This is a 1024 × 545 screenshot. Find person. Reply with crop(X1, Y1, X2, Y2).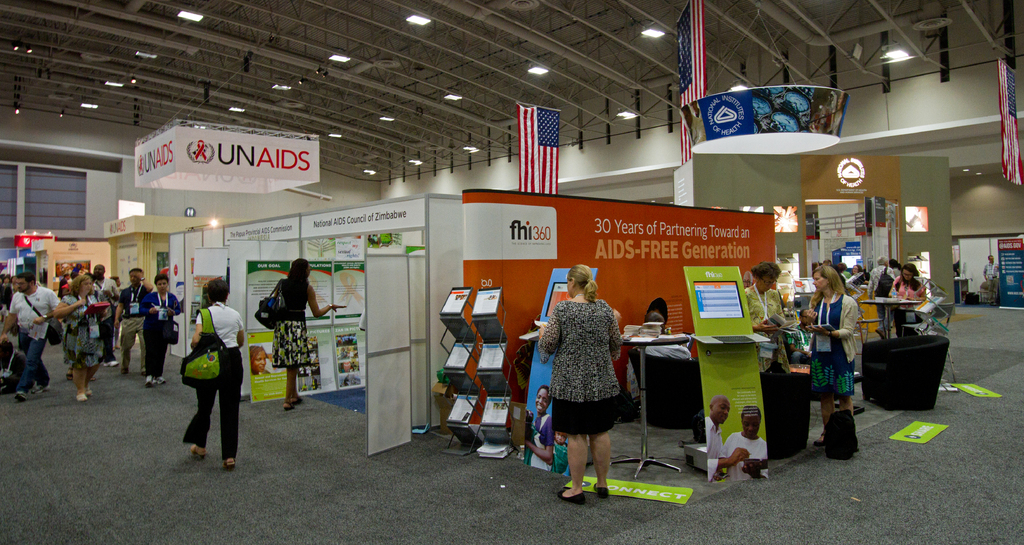
crop(529, 383, 555, 468).
